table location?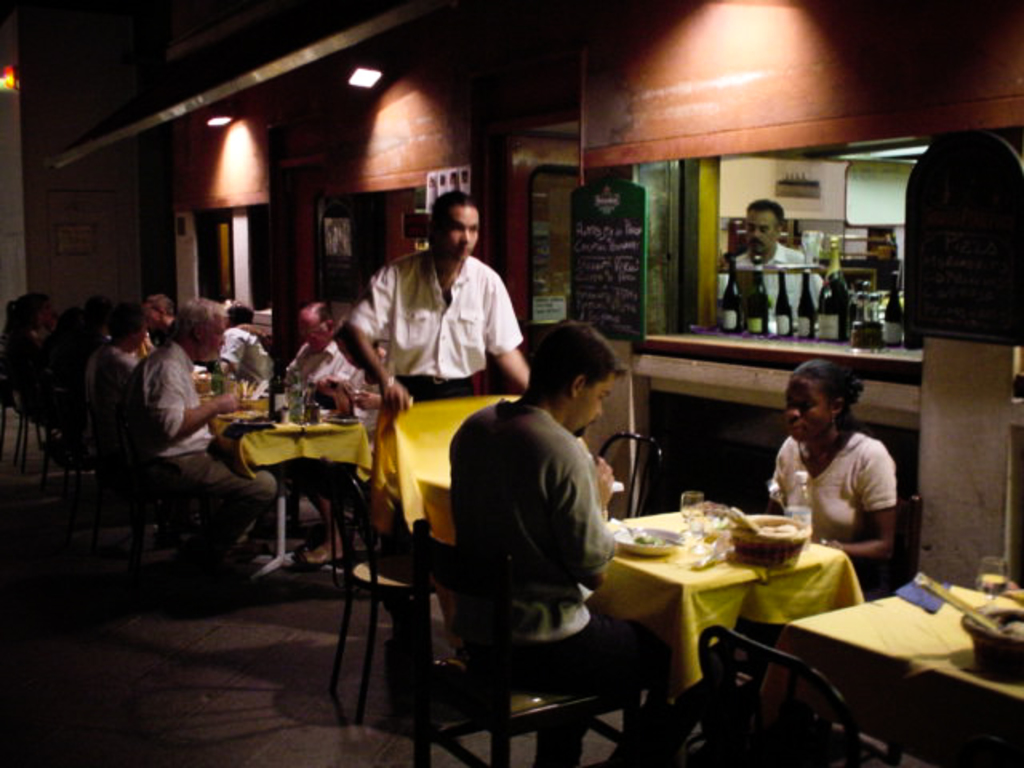
x1=211, y1=413, x2=371, y2=582
